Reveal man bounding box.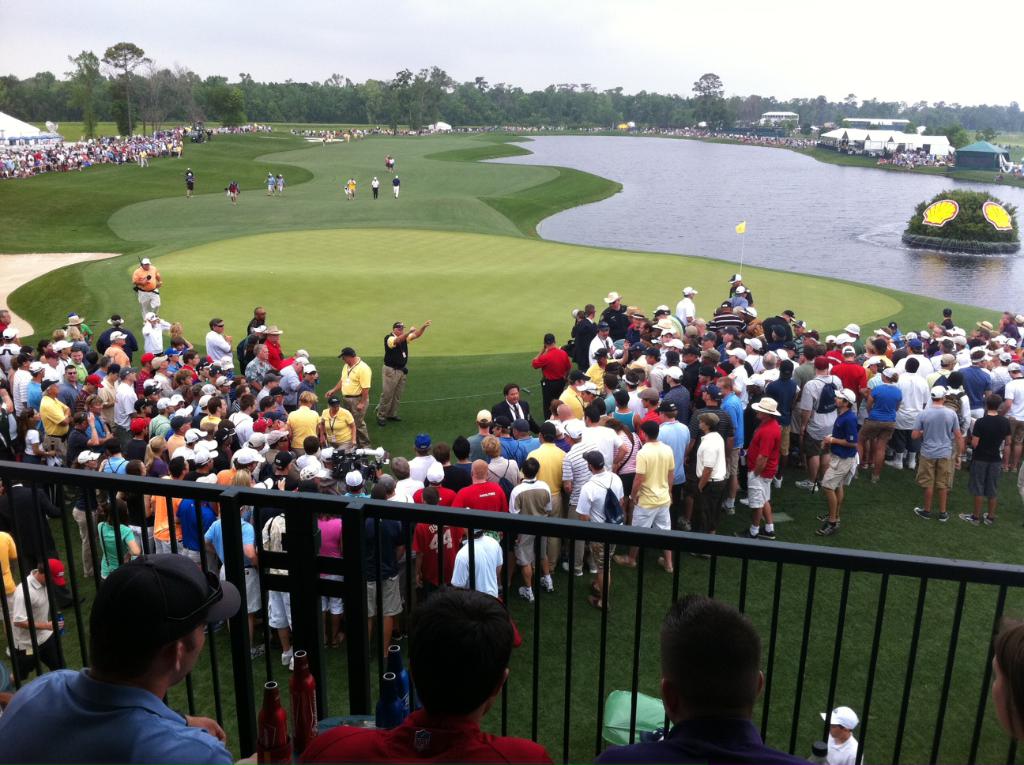
Revealed: [left=447, top=455, right=510, bottom=546].
